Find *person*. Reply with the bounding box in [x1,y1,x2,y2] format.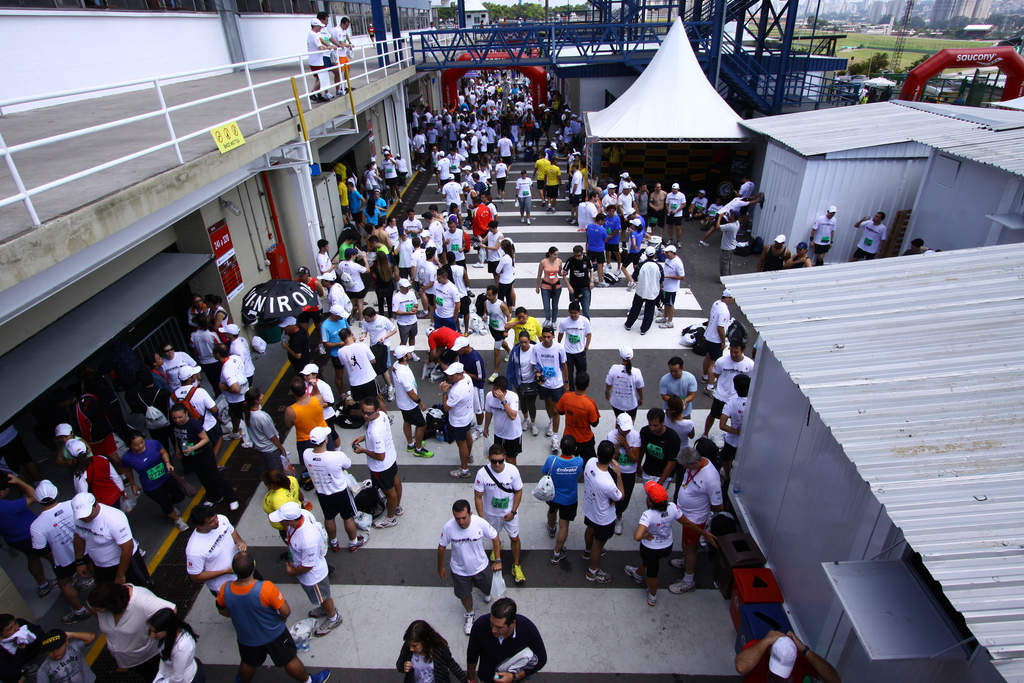
[468,457,522,565].
